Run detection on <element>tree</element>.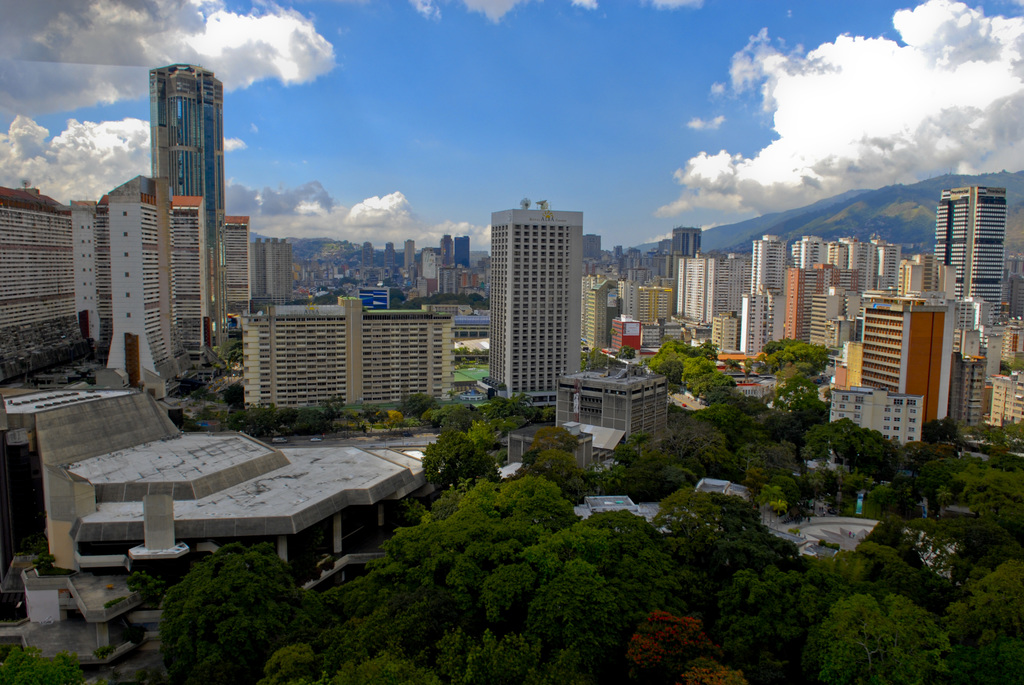
Result: <box>620,347,630,358</box>.
